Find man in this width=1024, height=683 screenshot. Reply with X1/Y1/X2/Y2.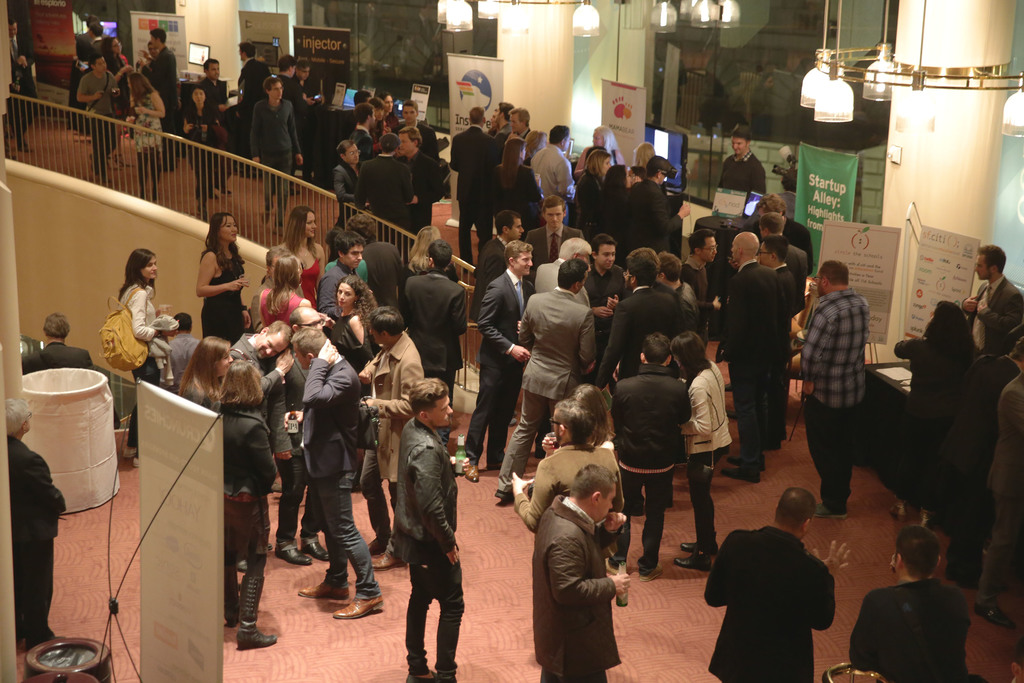
701/488/837/682.
